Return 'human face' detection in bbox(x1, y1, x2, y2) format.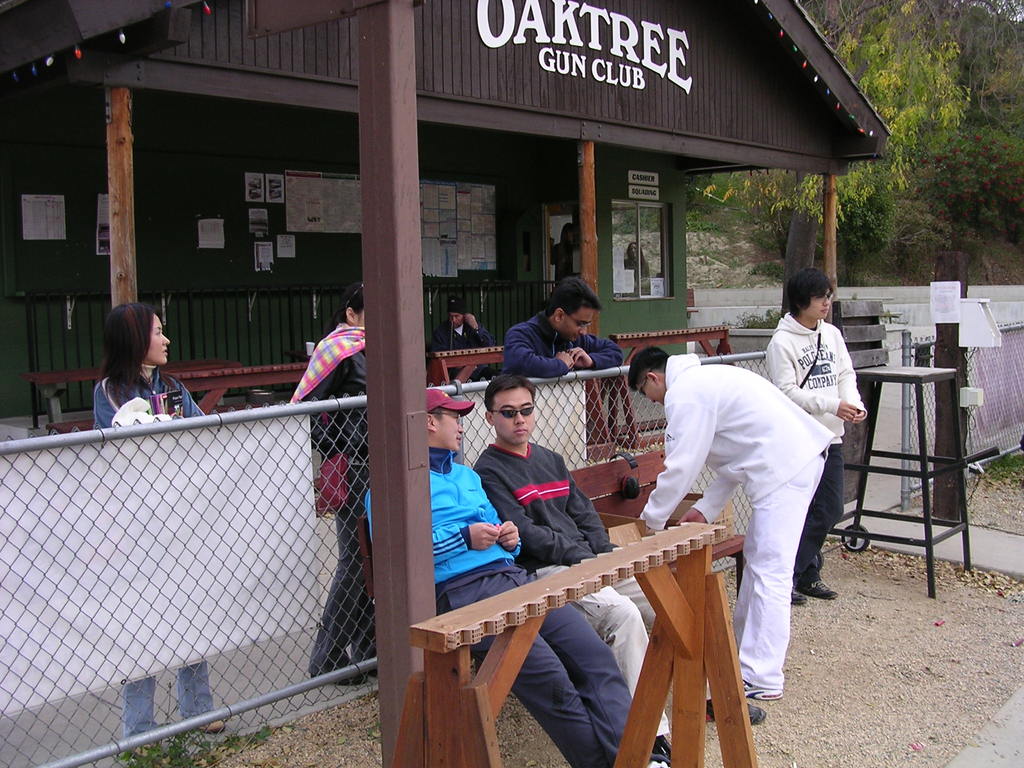
bbox(492, 387, 534, 444).
